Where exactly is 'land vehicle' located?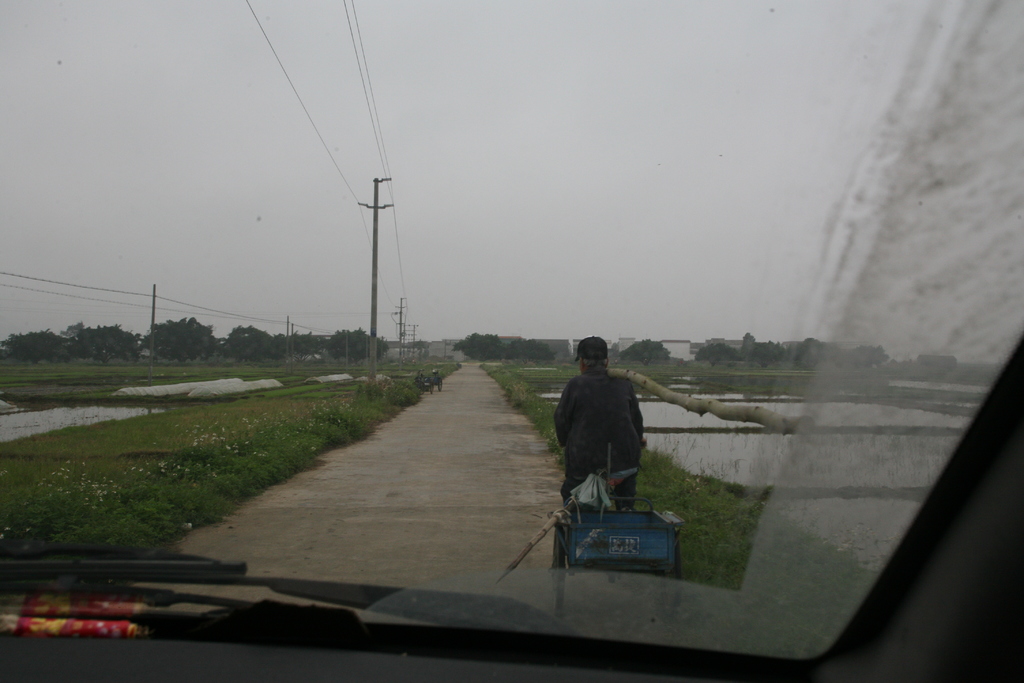
Its bounding box is [548, 439, 685, 625].
